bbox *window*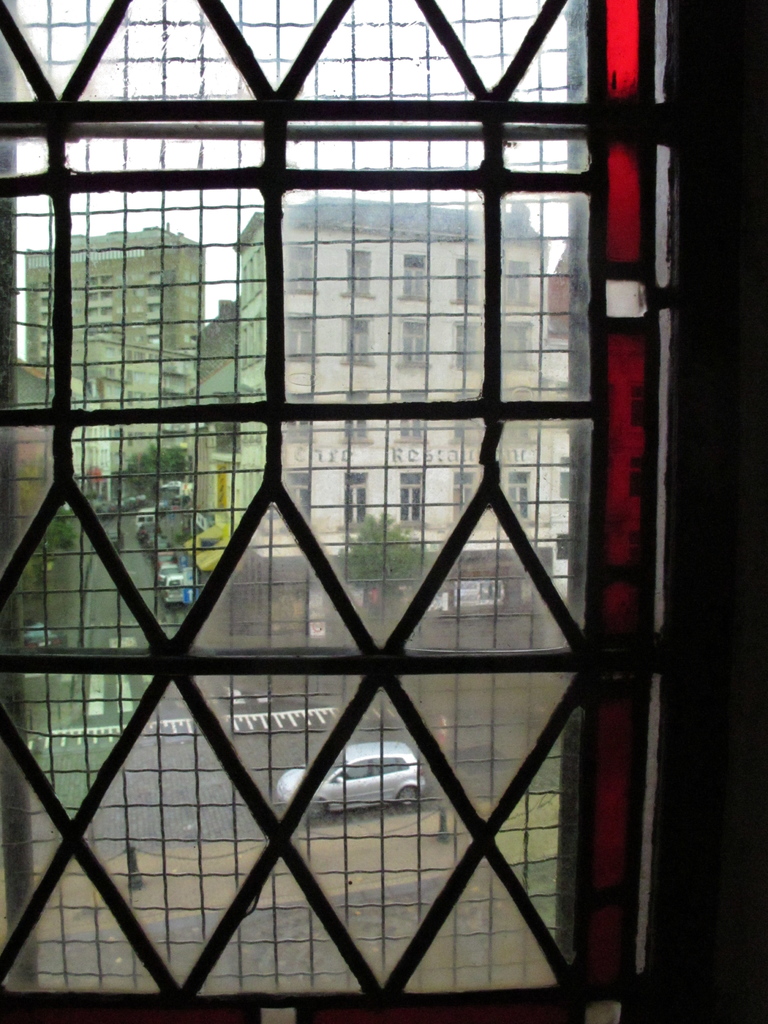
detection(147, 333, 166, 348)
